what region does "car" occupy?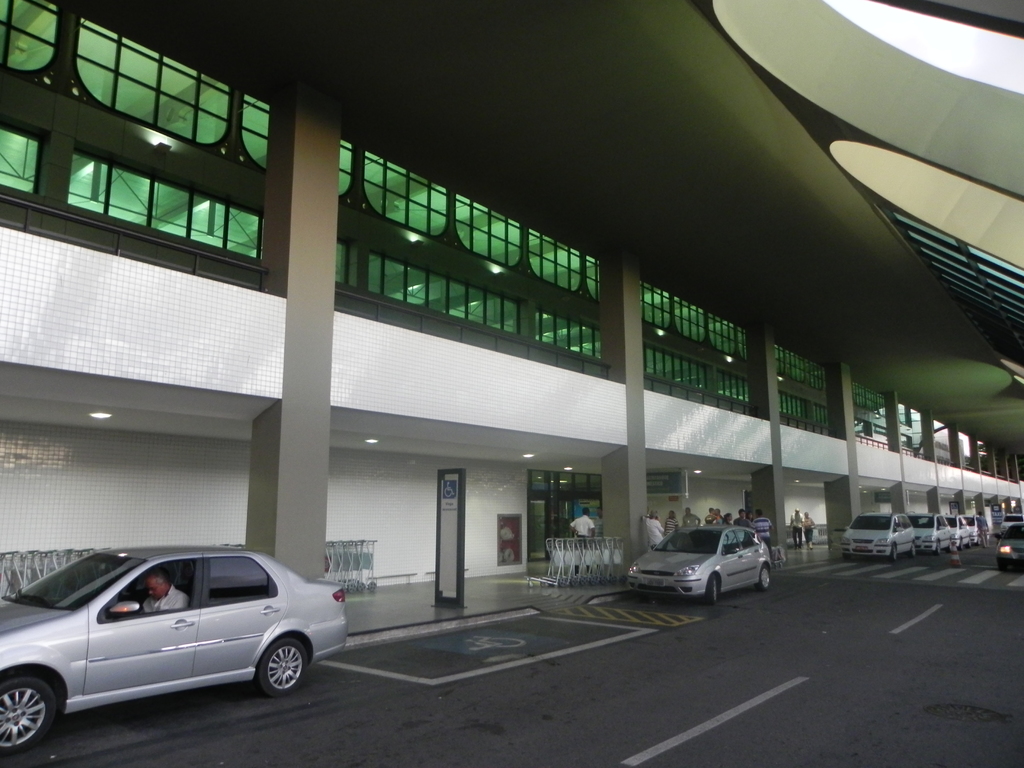
837 515 919 558.
